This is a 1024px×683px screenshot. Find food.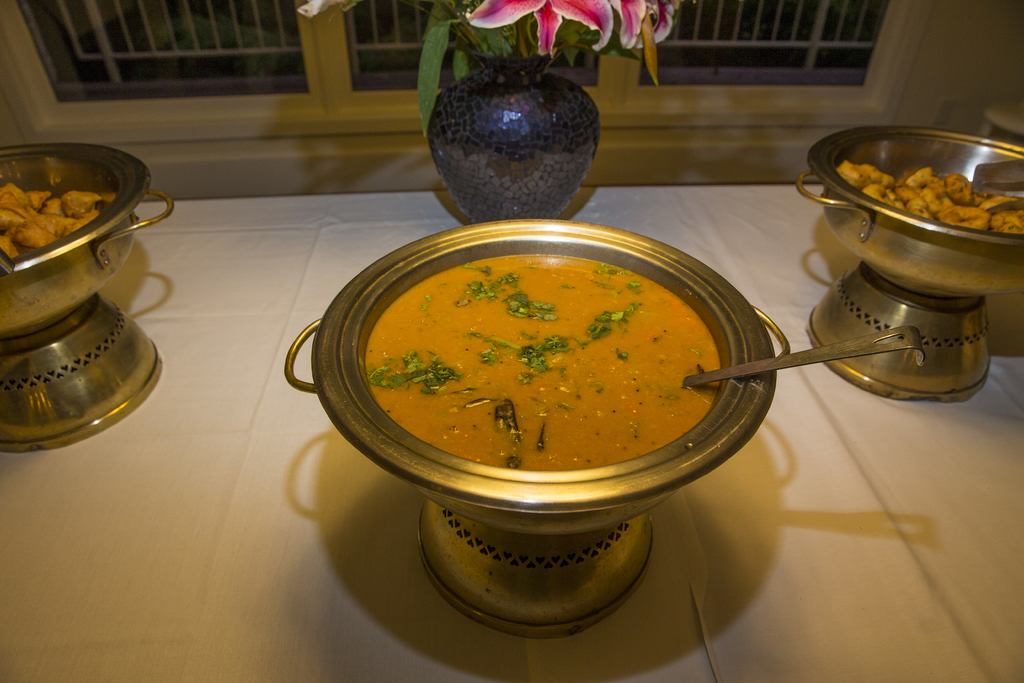
Bounding box: 834,162,1023,232.
